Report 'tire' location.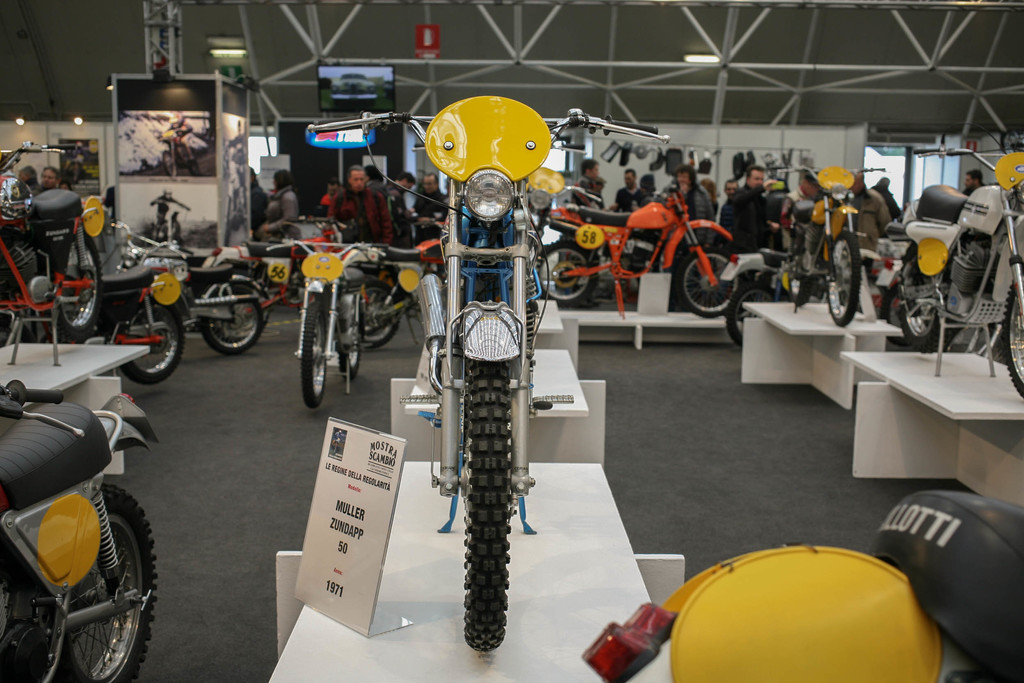
Report: rect(533, 240, 596, 305).
